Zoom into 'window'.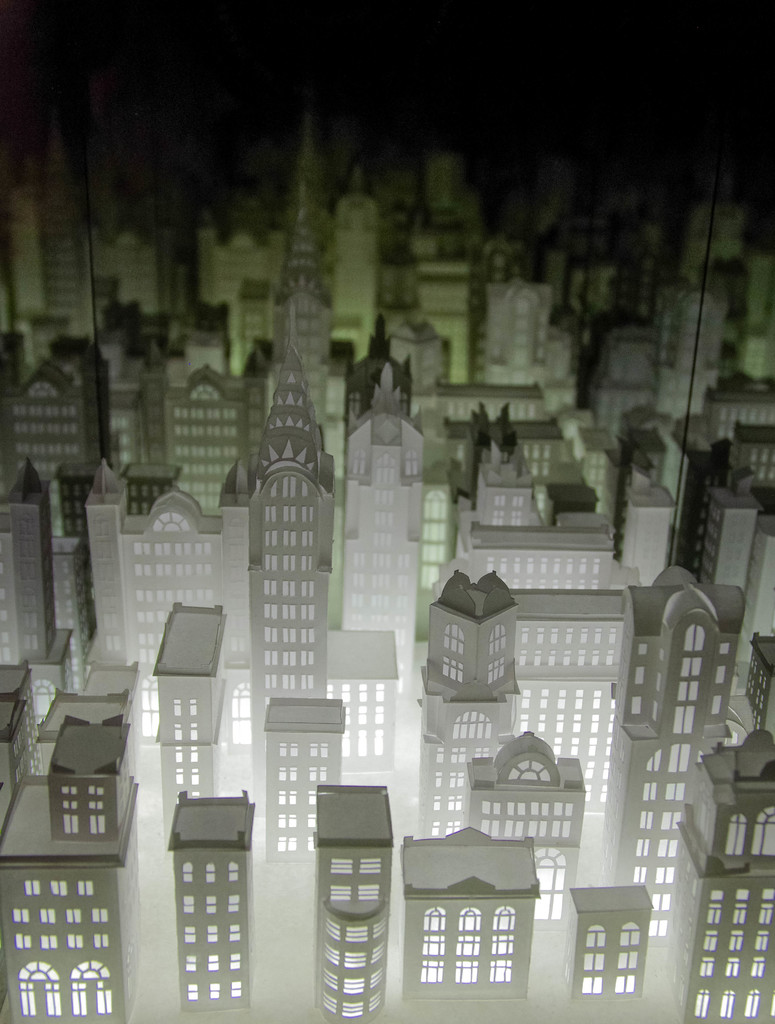
Zoom target: left=758, top=887, right=774, bottom=899.
